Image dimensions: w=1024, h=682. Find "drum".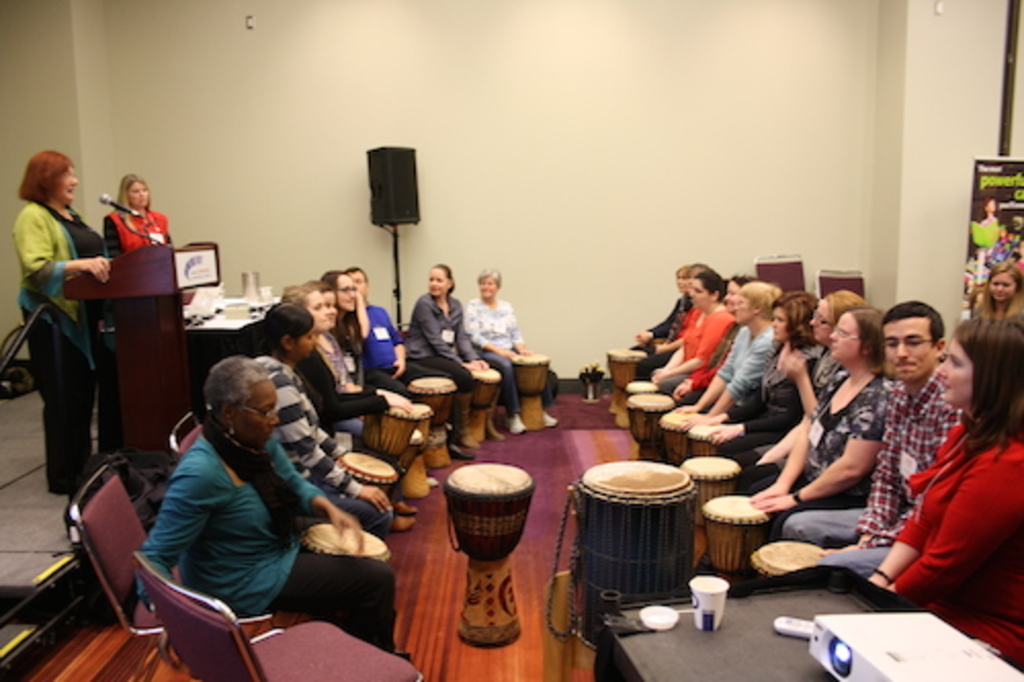
<bbox>666, 403, 700, 449</bbox>.
